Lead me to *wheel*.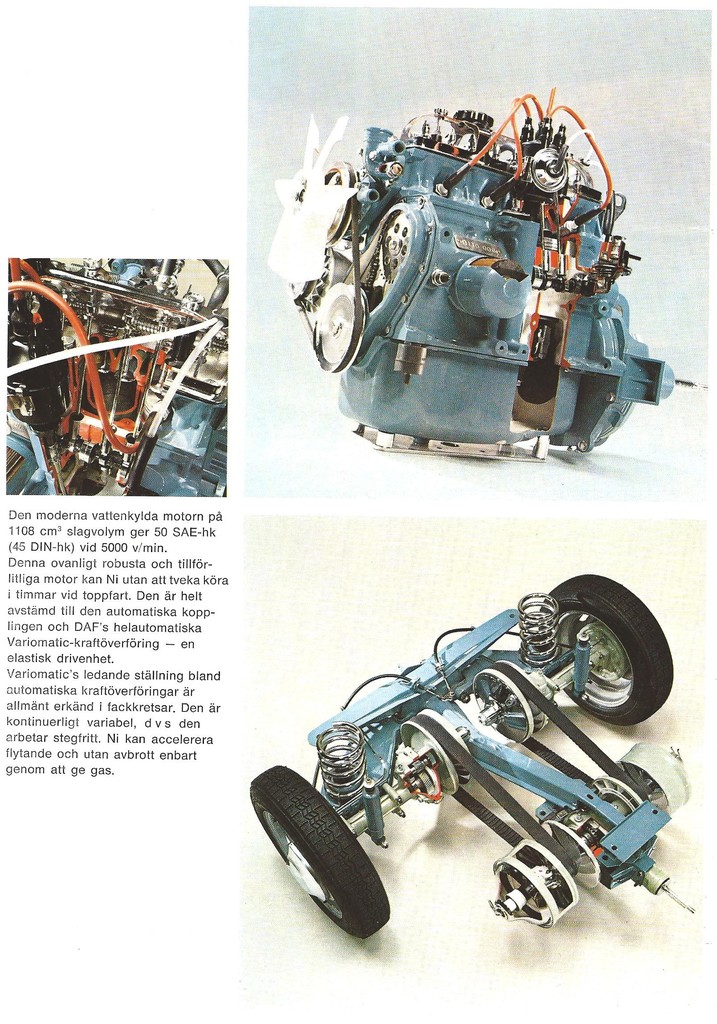
Lead to x1=528 y1=597 x2=677 y2=740.
